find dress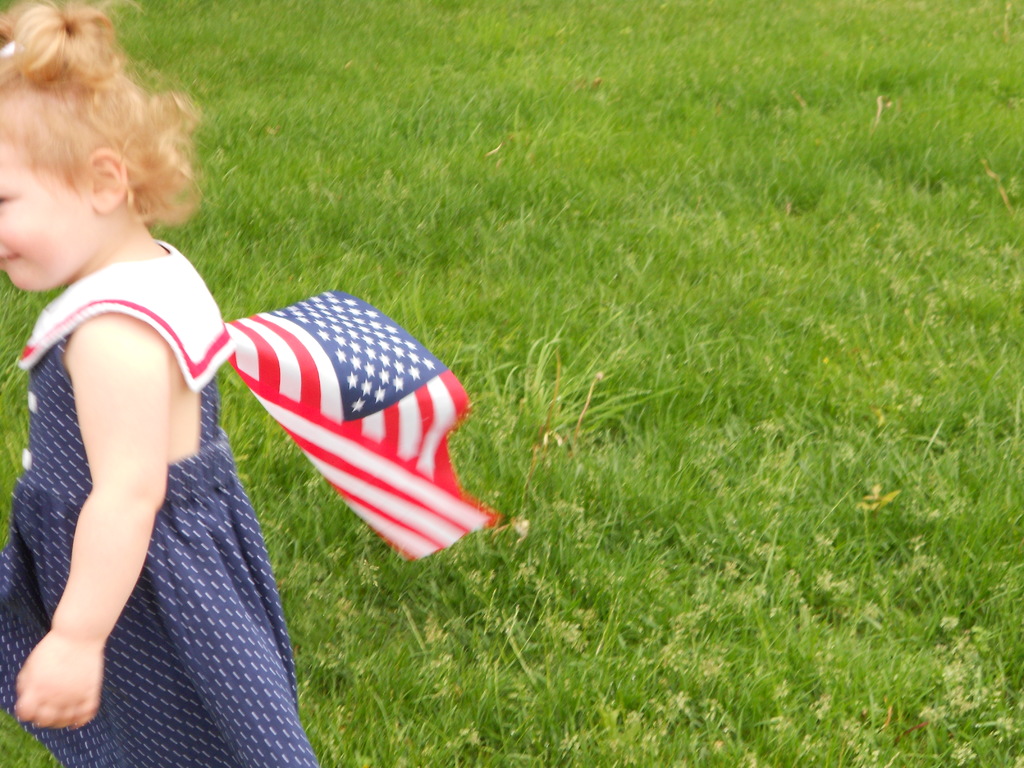
pyautogui.locateOnScreen(0, 239, 503, 767)
